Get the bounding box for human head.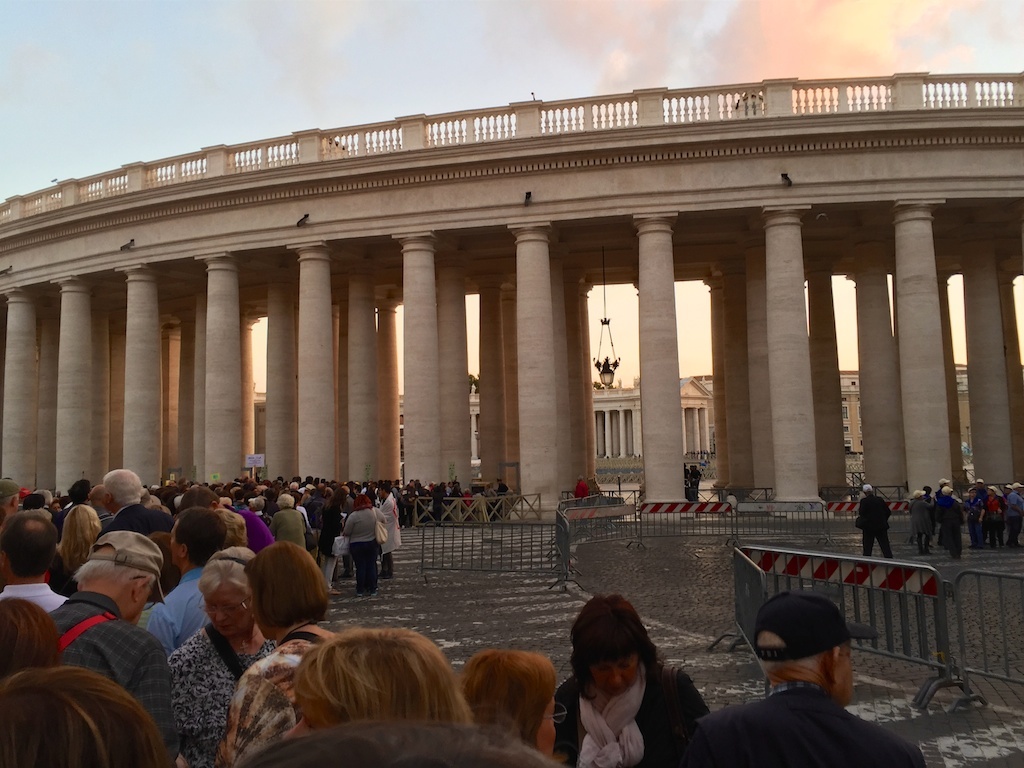
<bbox>87, 486, 112, 509</bbox>.
